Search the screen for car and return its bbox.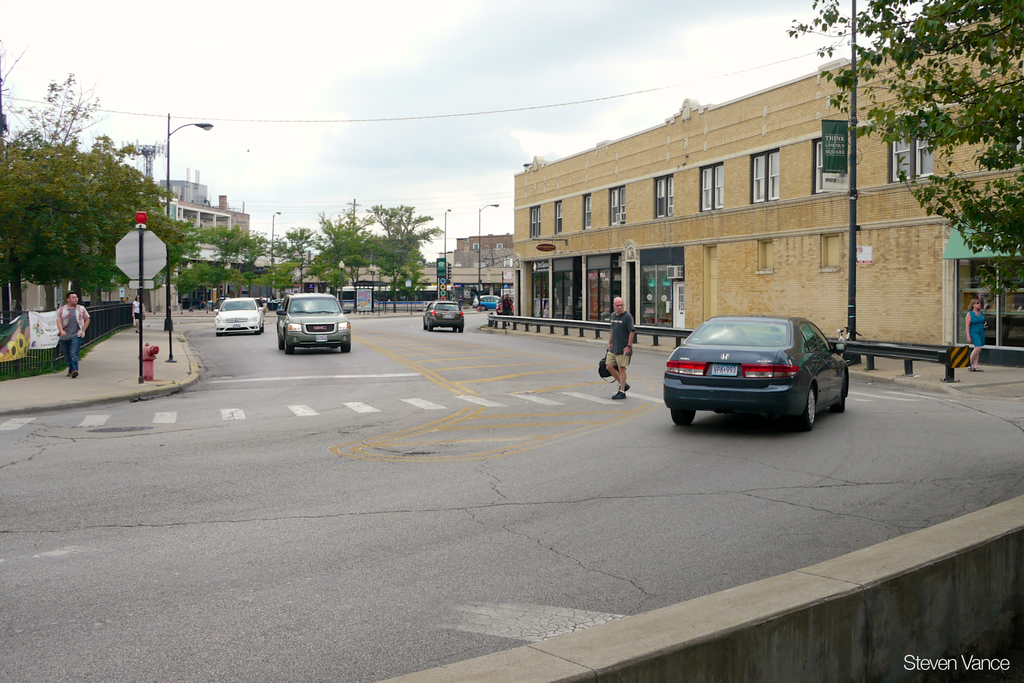
Found: 421:300:465:331.
